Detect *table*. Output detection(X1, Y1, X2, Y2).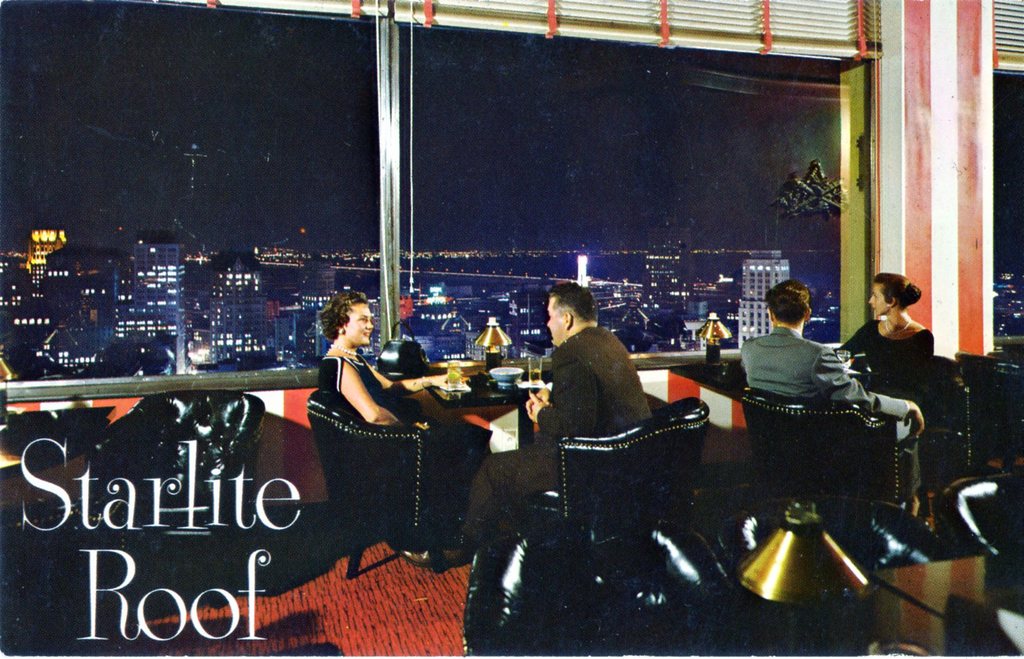
detection(665, 353, 939, 413).
